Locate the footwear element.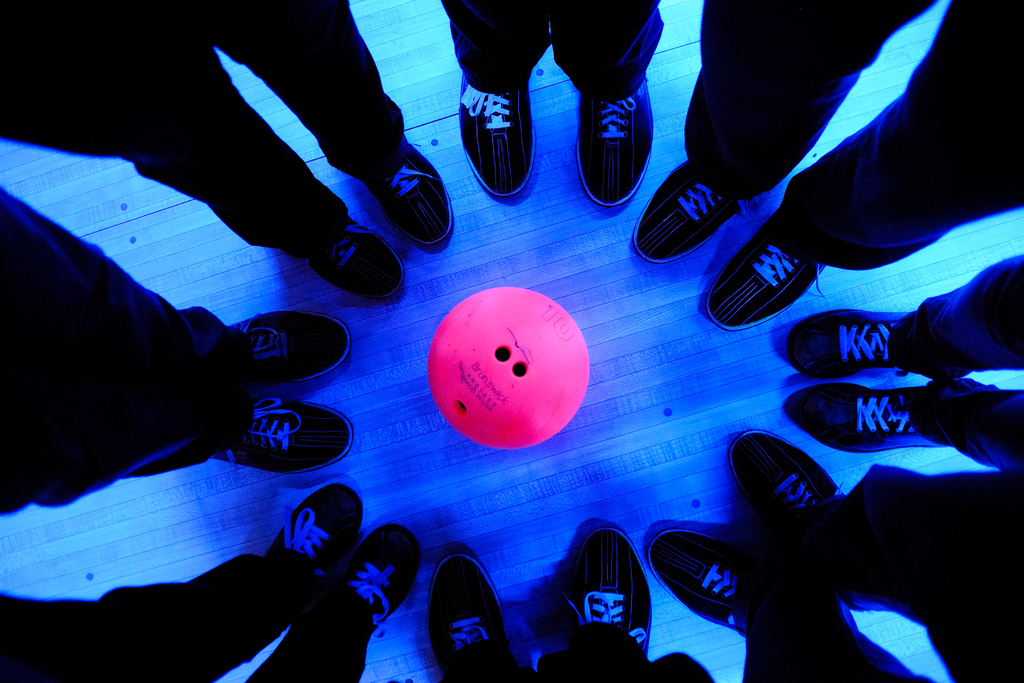
Element bbox: crop(783, 386, 939, 457).
